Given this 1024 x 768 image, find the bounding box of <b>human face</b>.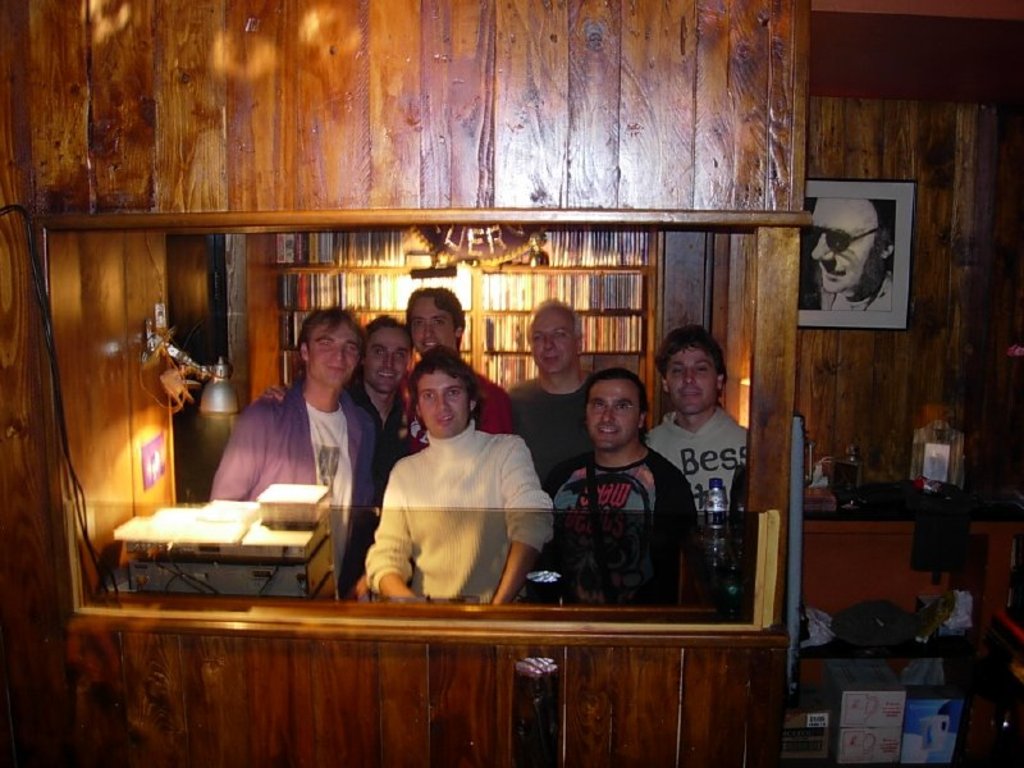
<bbox>810, 198, 877, 291</bbox>.
